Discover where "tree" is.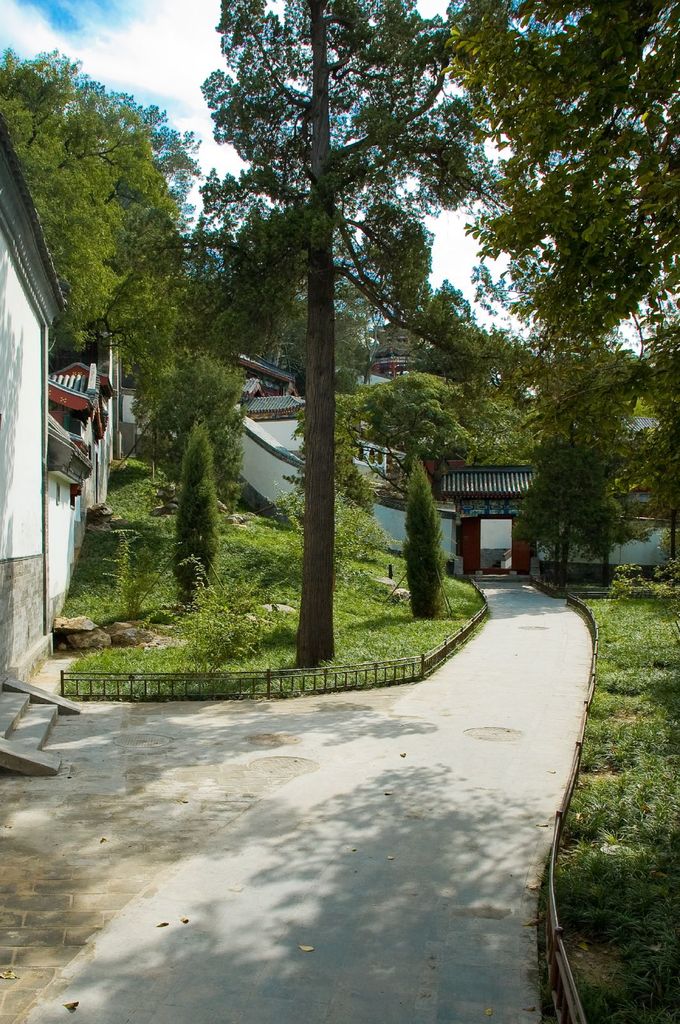
Discovered at 119:281:198:465.
